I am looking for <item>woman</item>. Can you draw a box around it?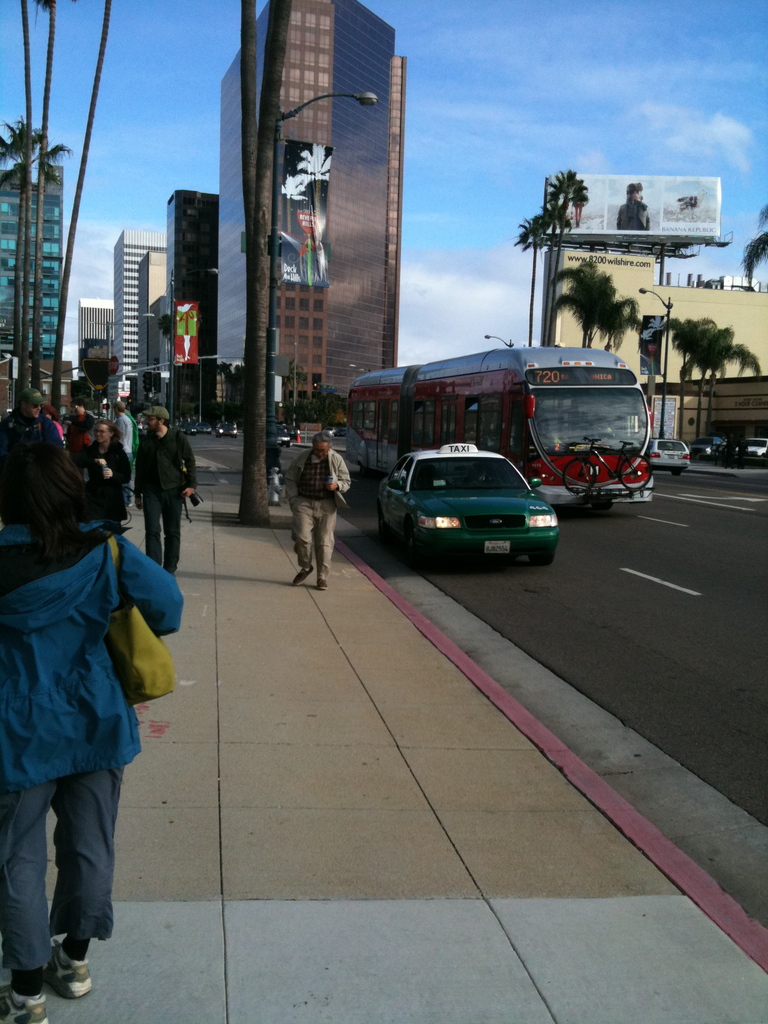
Sure, the bounding box is 6, 409, 181, 983.
